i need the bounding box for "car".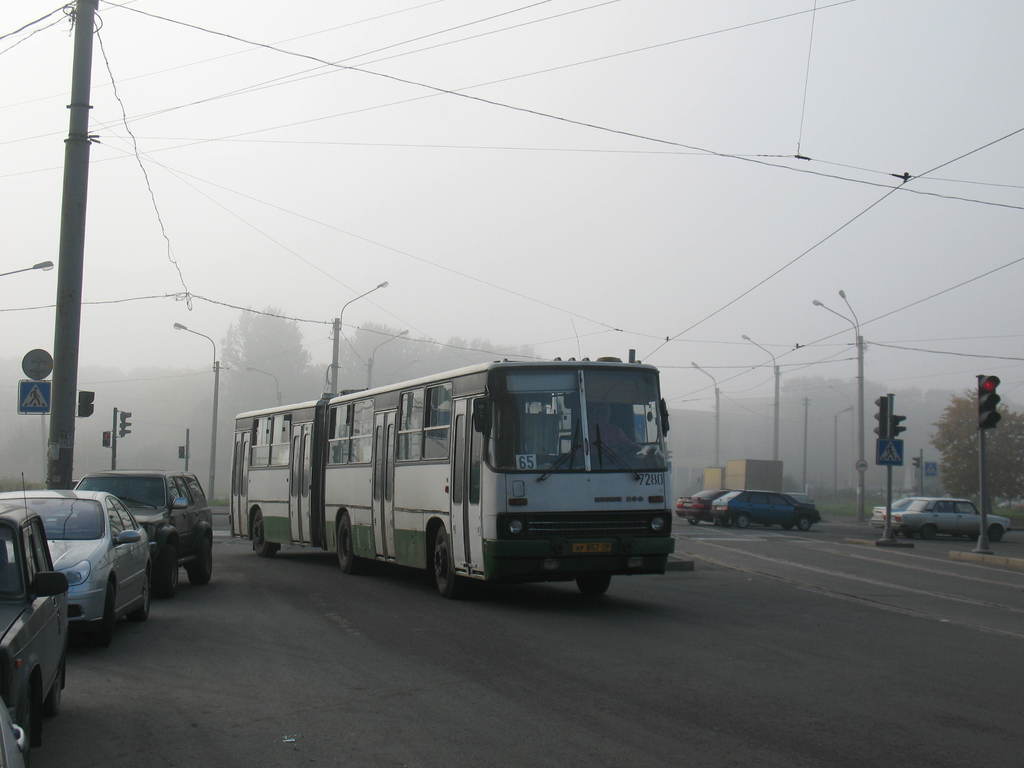
Here it is: locate(80, 471, 215, 590).
